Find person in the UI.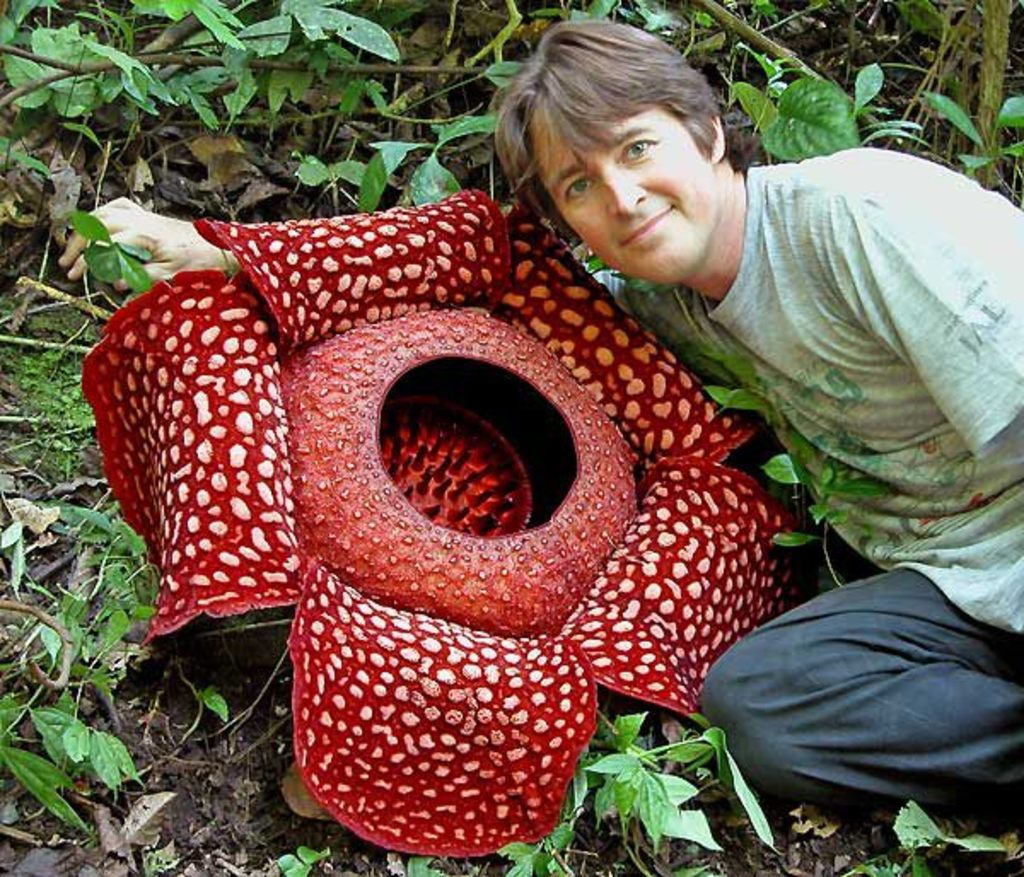
UI element at 495, 12, 1022, 828.
